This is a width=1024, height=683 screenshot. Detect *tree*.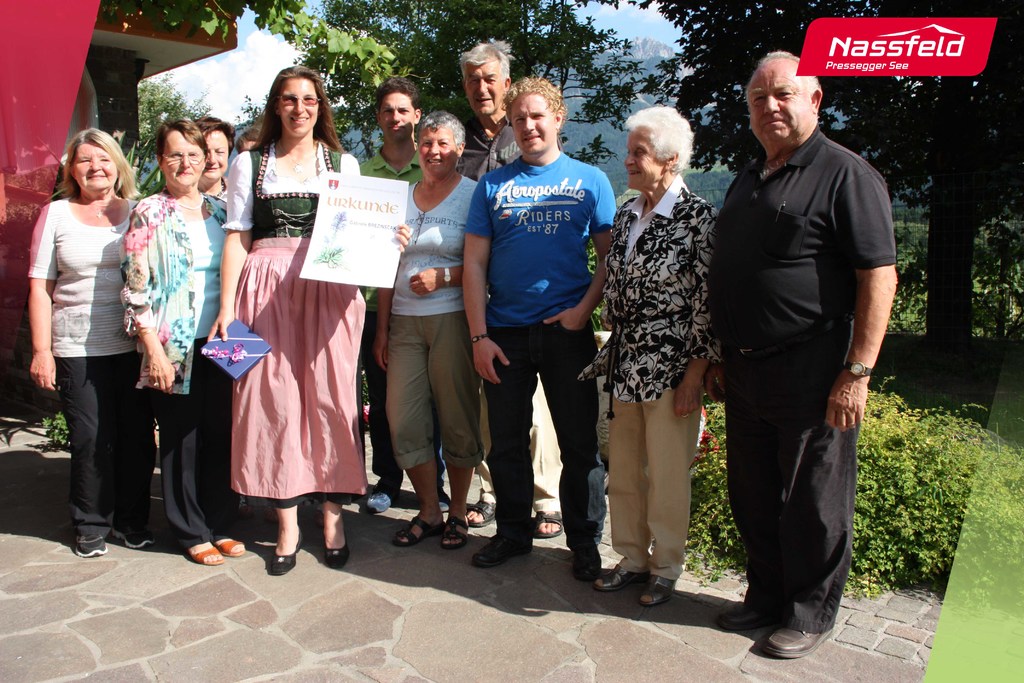
585,0,1015,377.
